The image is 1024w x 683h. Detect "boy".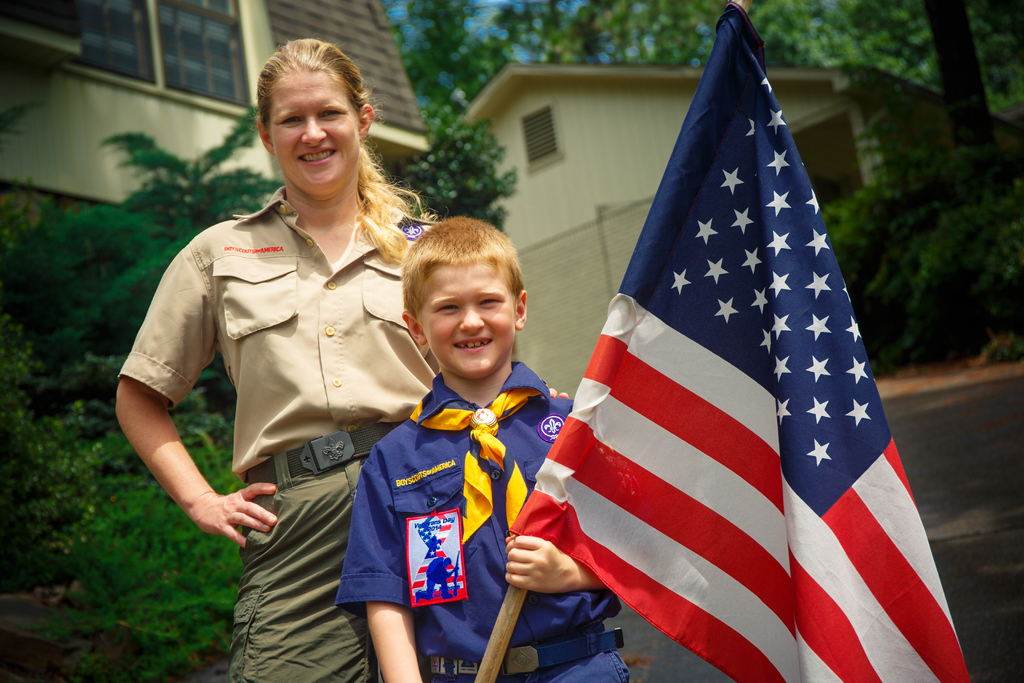
Detection: {"left": 333, "top": 204, "right": 569, "bottom": 680}.
